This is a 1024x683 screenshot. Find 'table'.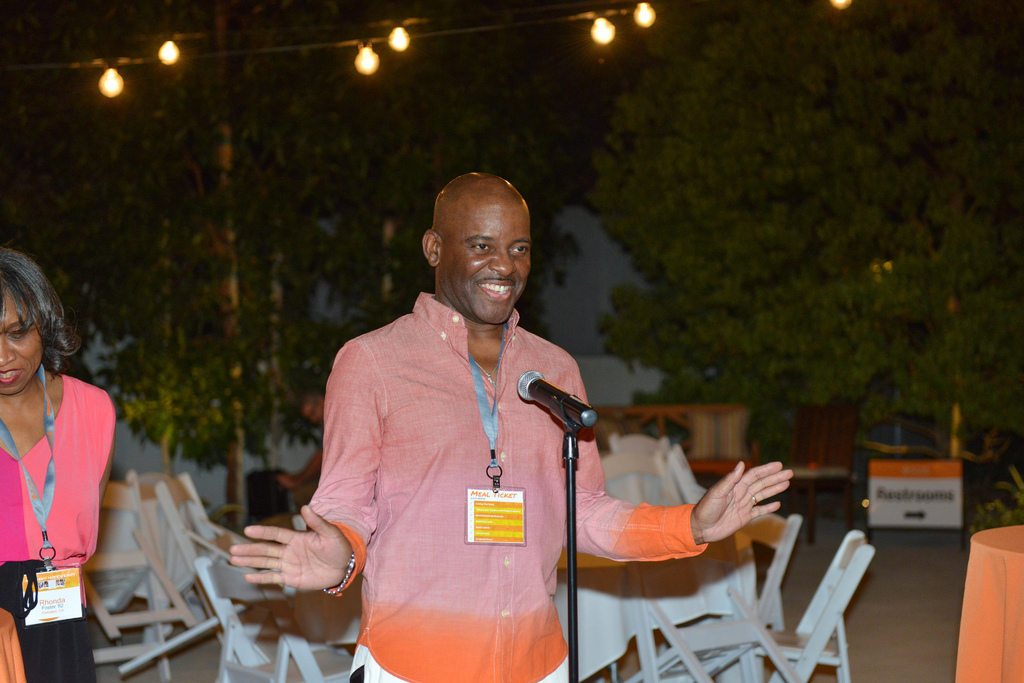
Bounding box: 957 520 1023 682.
